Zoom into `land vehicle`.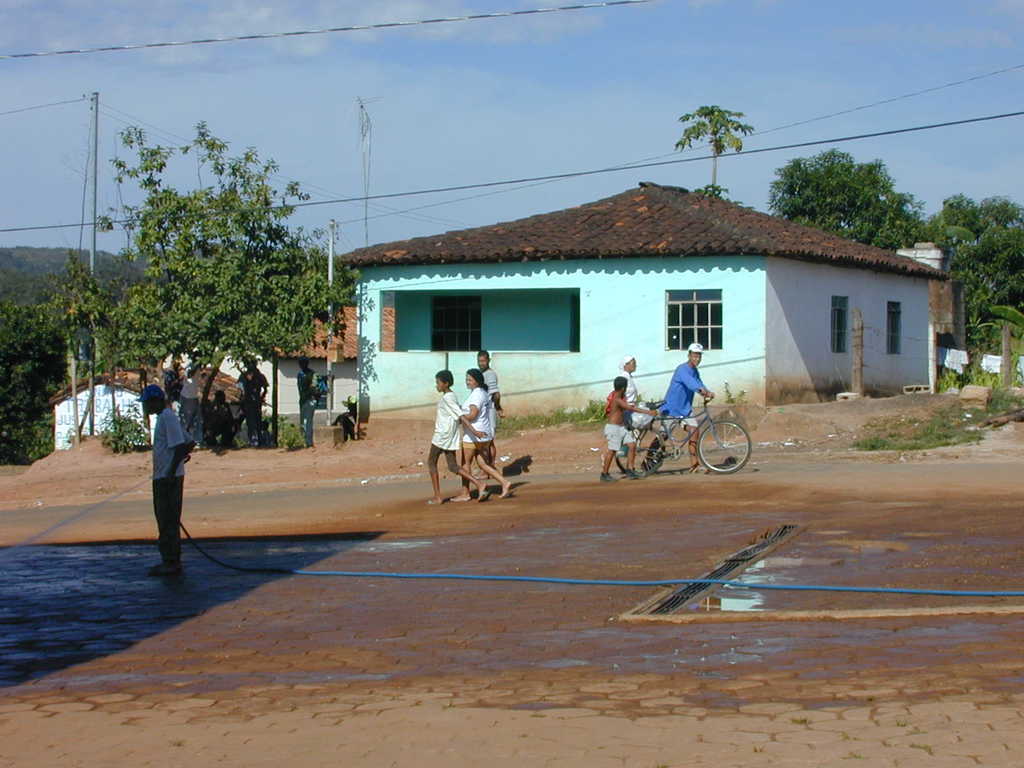
Zoom target: 599,393,756,486.
